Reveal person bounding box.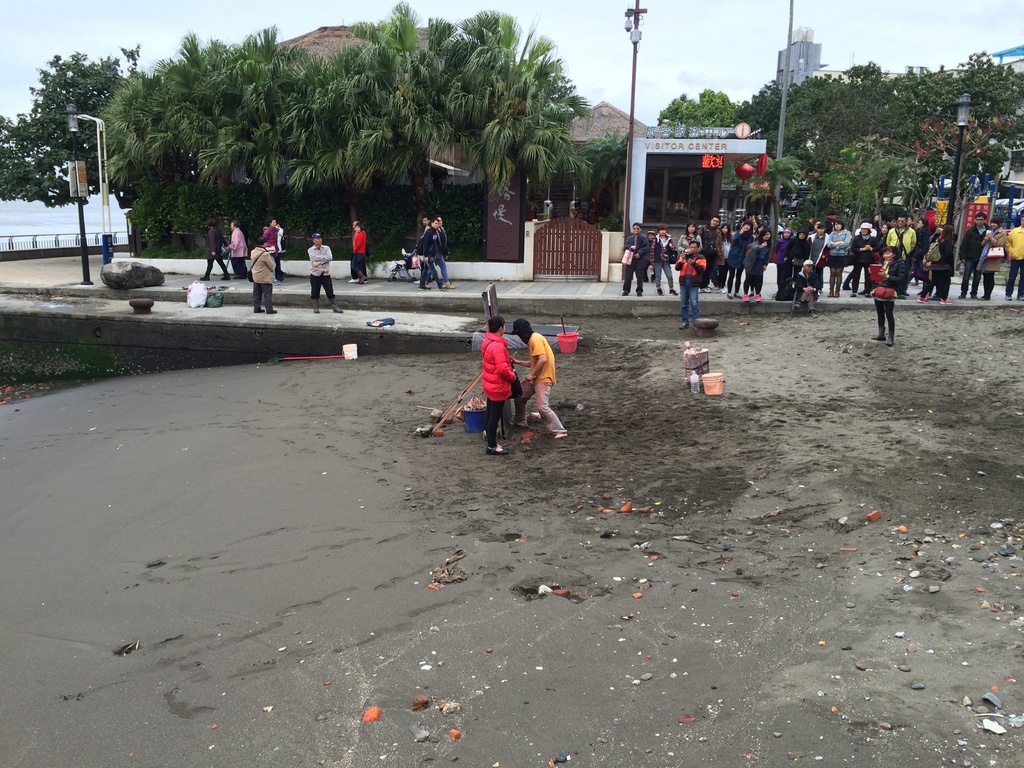
Revealed: <region>225, 211, 248, 285</region>.
